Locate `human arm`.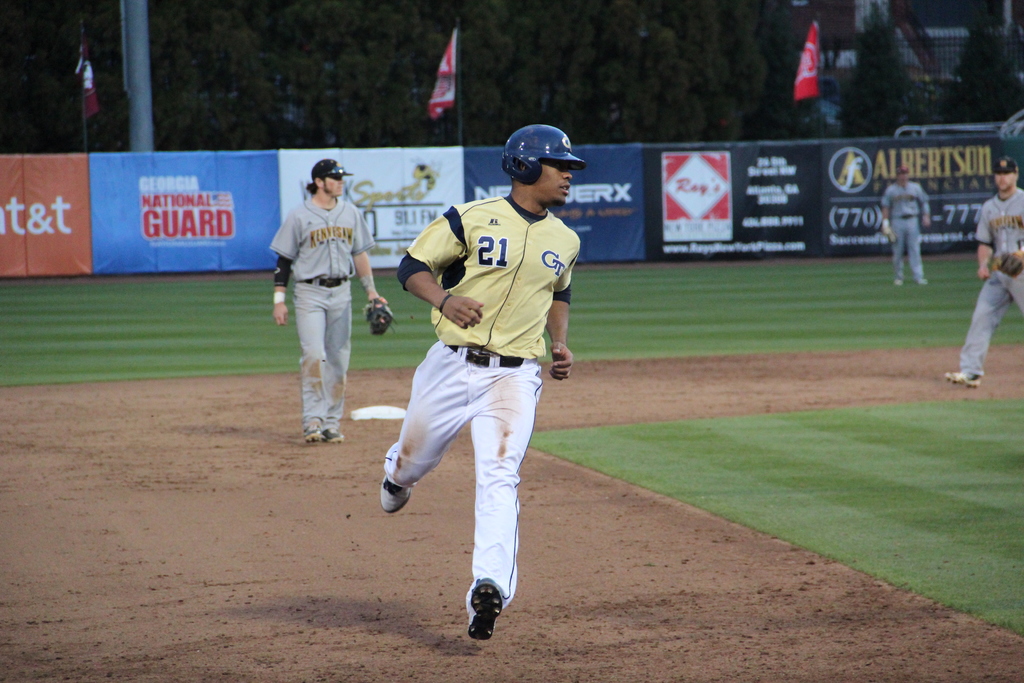
Bounding box: bbox=[394, 213, 489, 326].
